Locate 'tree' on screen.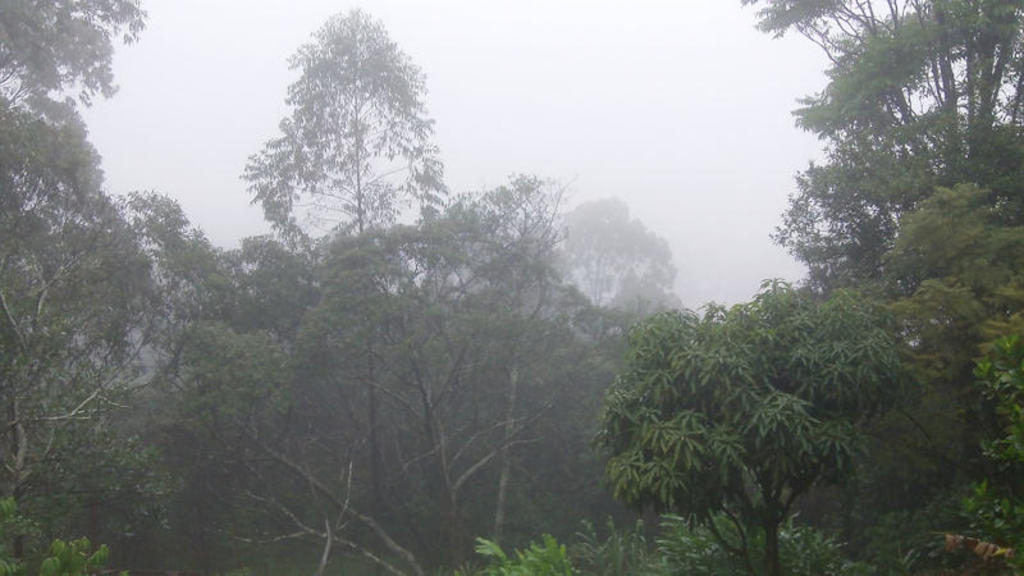
On screen at rect(173, 173, 609, 575).
